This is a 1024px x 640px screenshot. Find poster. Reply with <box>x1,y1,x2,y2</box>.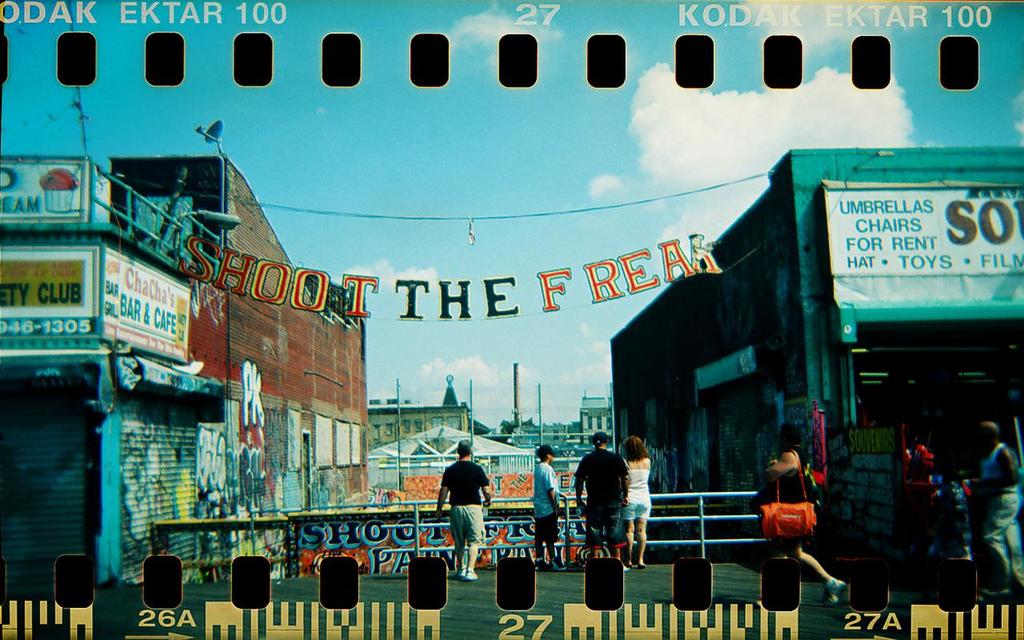
<box>0,0,1023,639</box>.
